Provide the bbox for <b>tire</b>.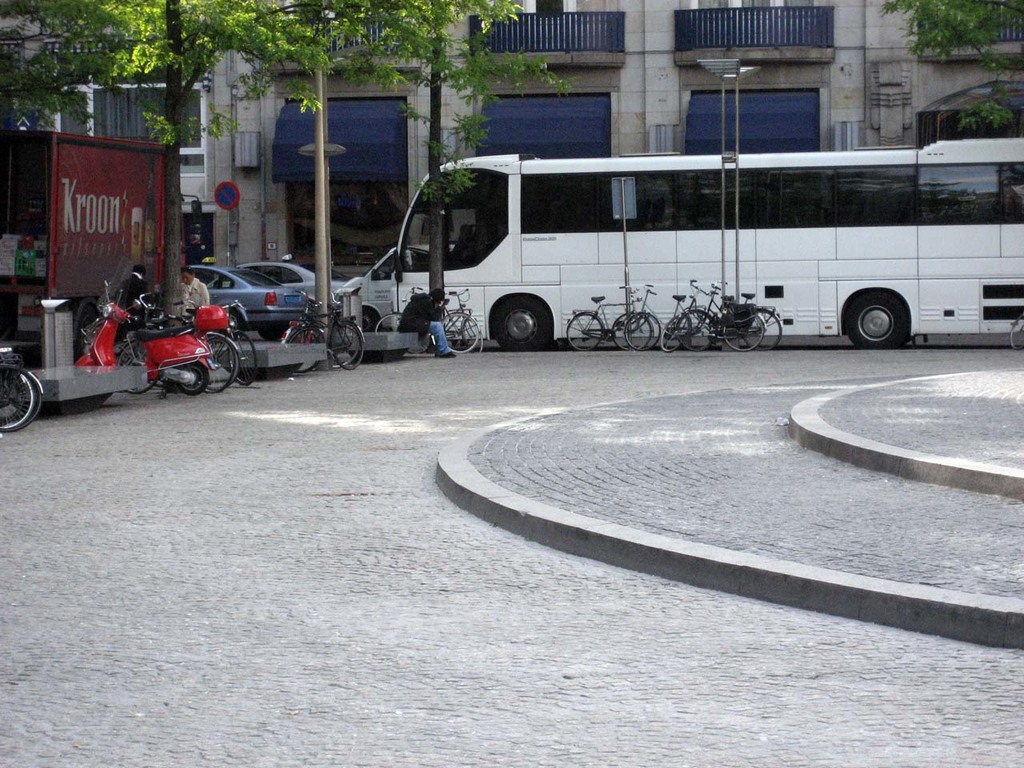
Rect(293, 330, 320, 370).
